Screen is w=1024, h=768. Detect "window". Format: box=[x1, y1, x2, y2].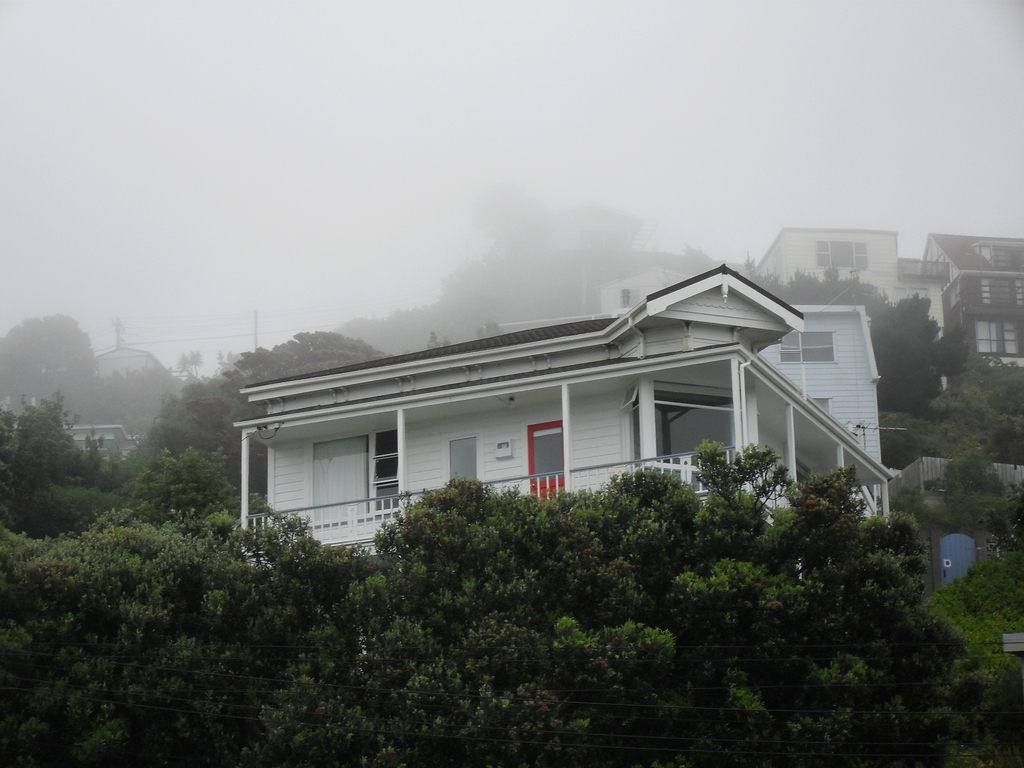
box=[520, 420, 562, 502].
